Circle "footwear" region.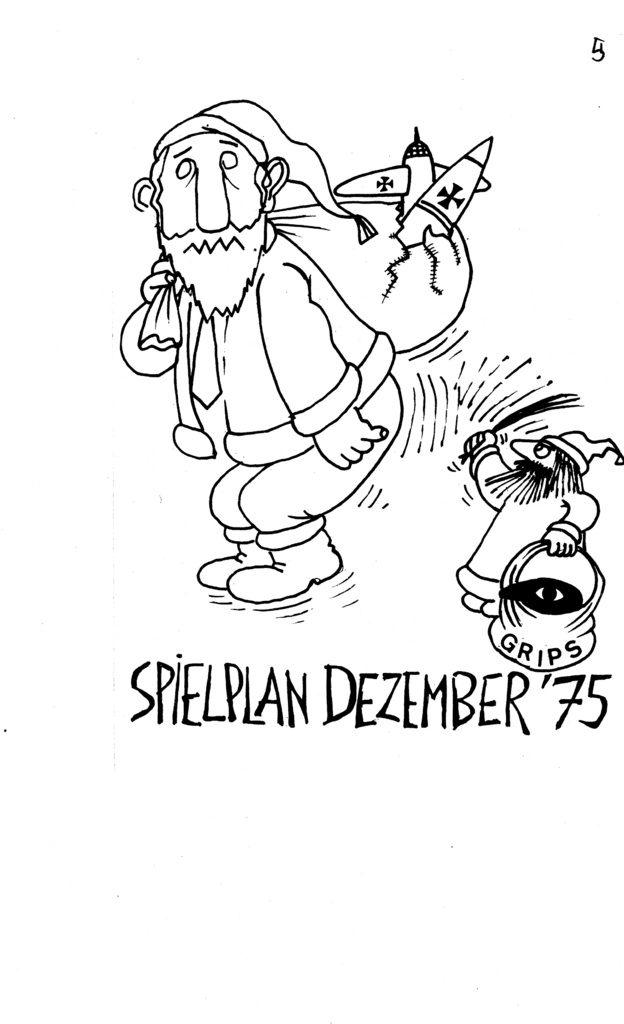
Region: bbox=[197, 538, 274, 591].
